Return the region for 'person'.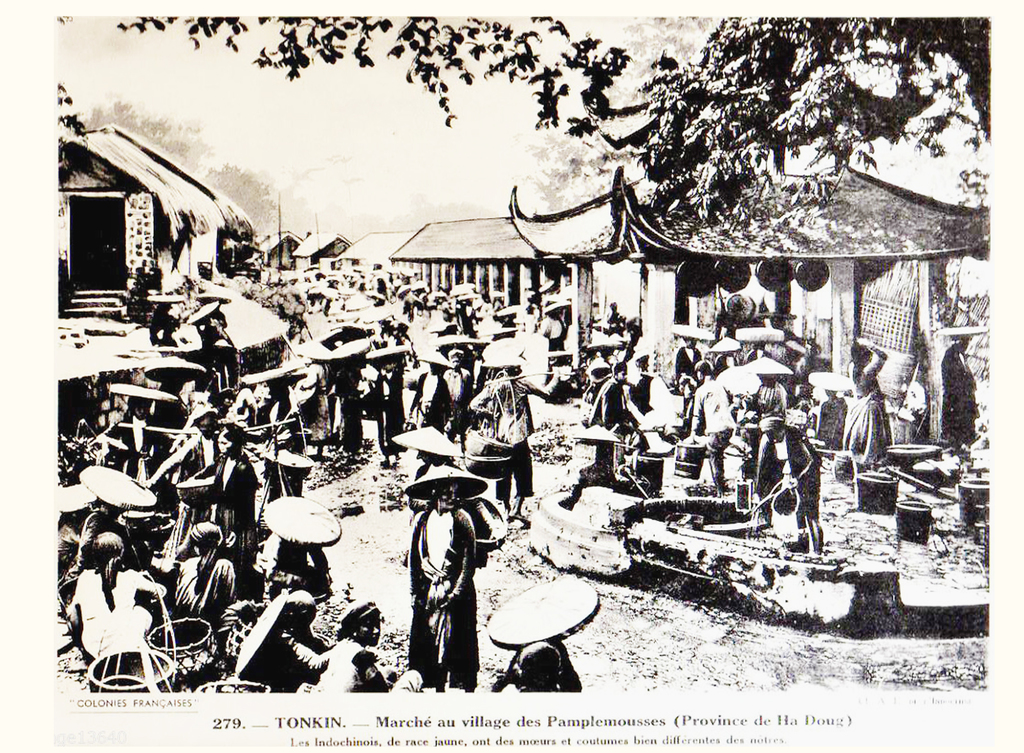
<bbox>166, 521, 233, 631</bbox>.
